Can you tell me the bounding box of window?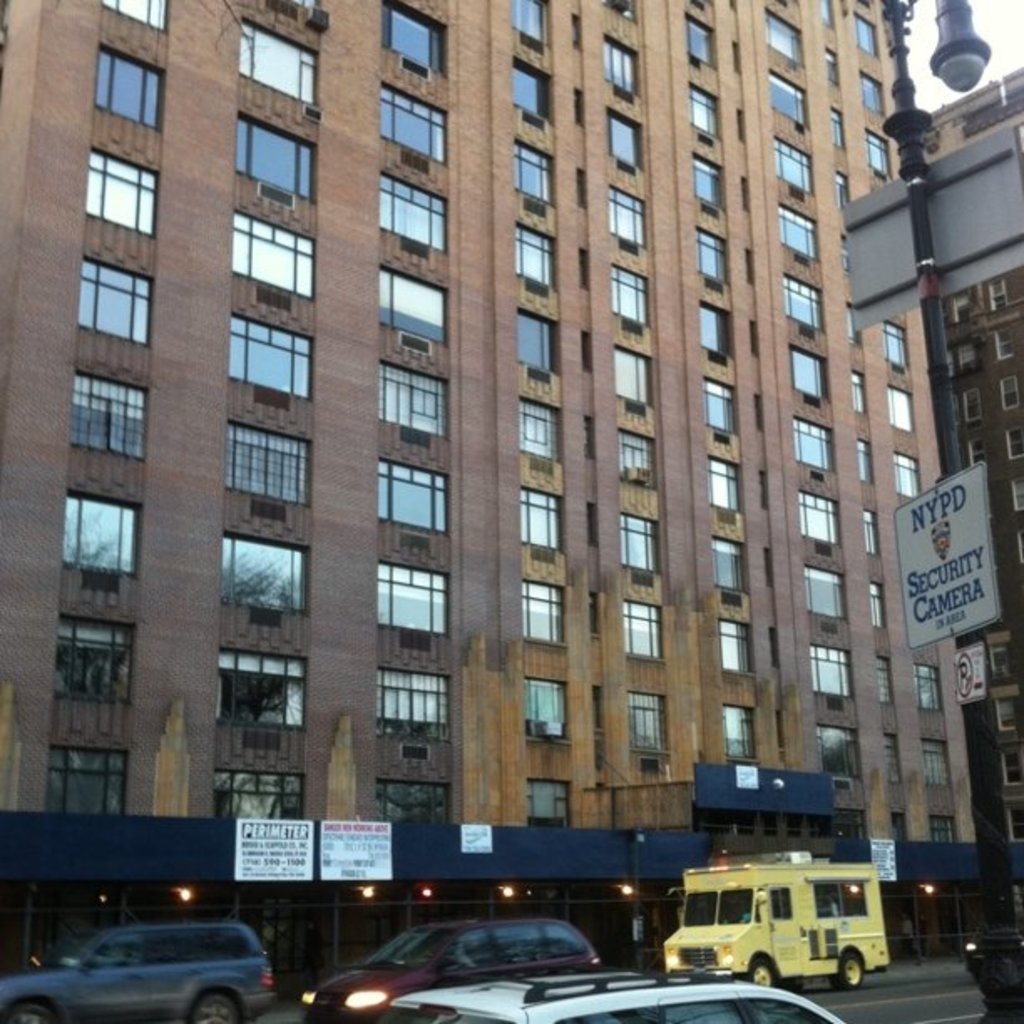
[x1=515, y1=400, x2=572, y2=458].
